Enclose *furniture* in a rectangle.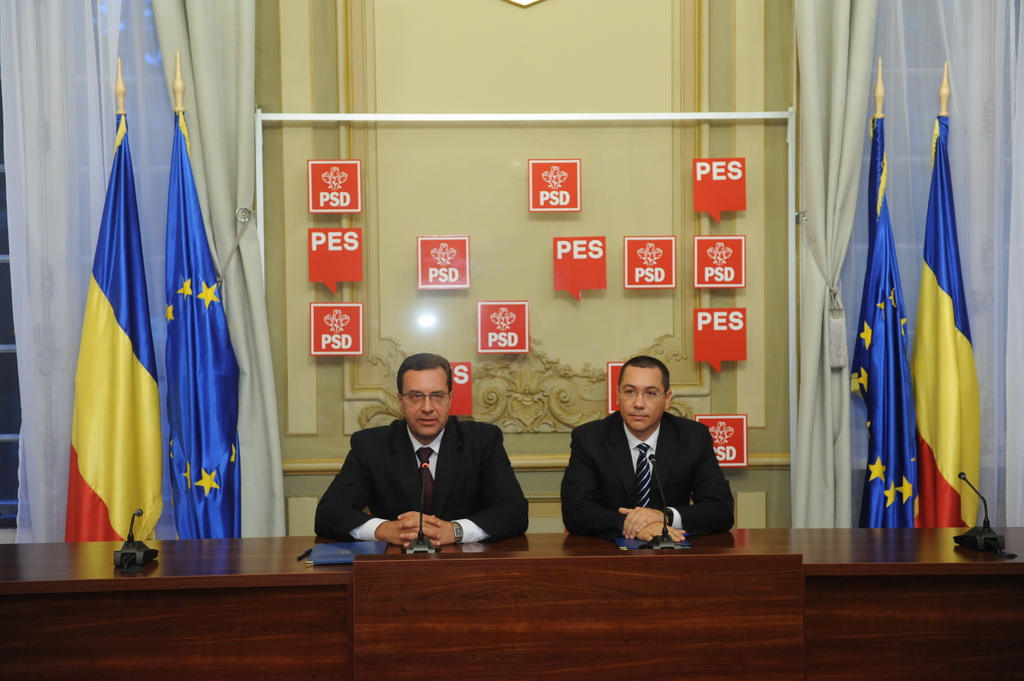
select_region(0, 527, 1023, 680).
